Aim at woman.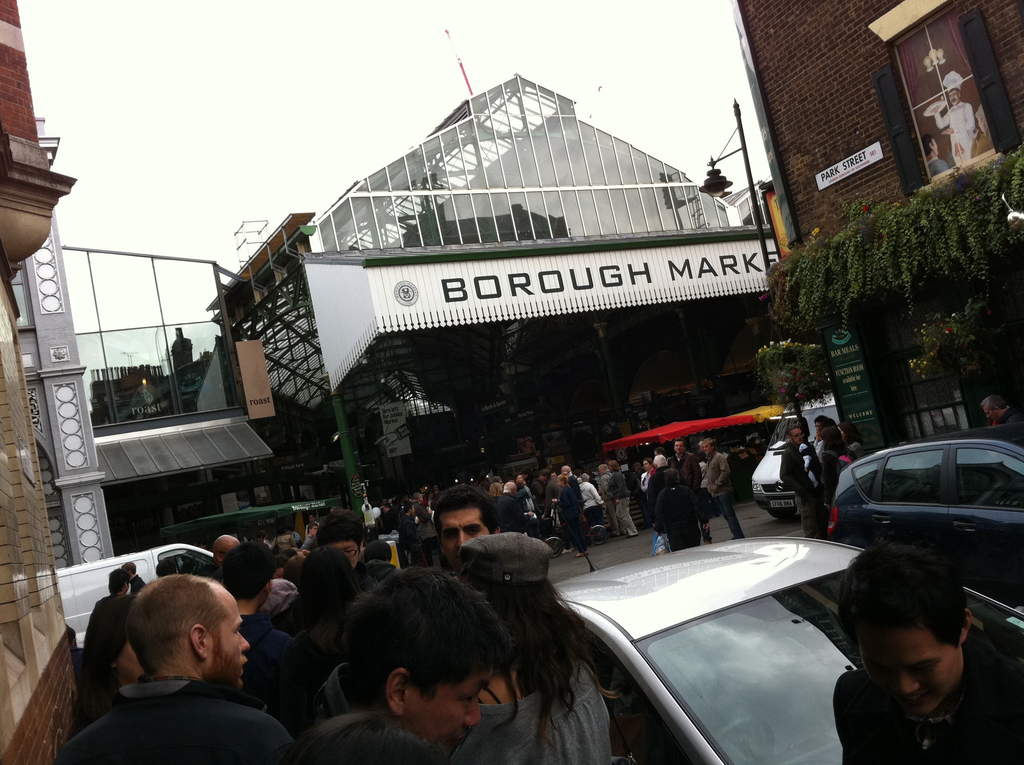
Aimed at Rect(415, 505, 441, 549).
